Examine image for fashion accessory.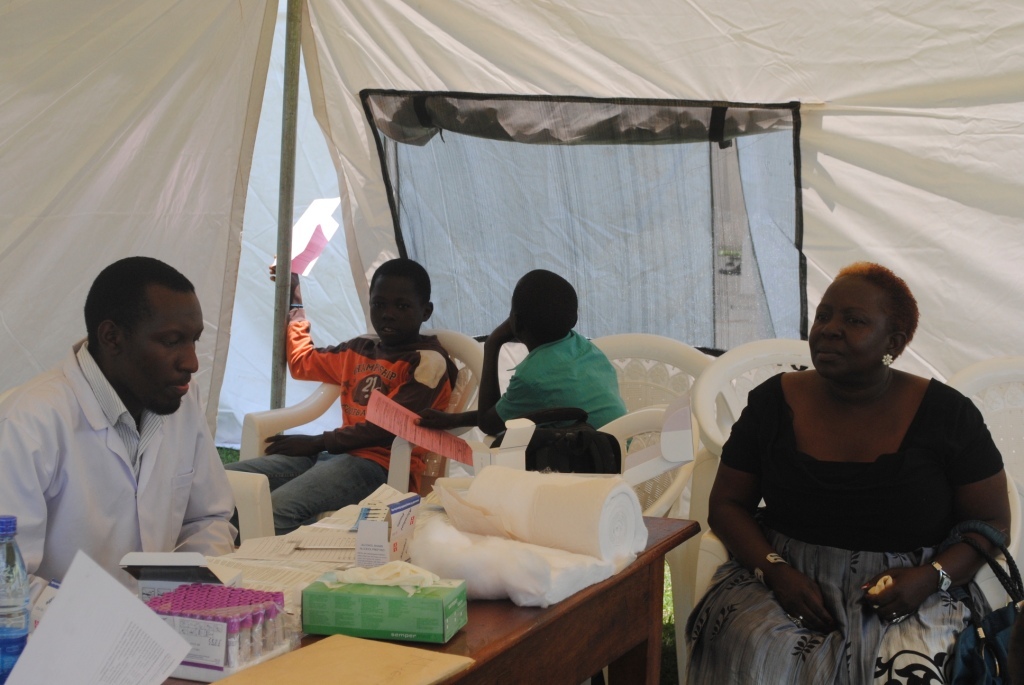
Examination result: rect(782, 610, 804, 631).
